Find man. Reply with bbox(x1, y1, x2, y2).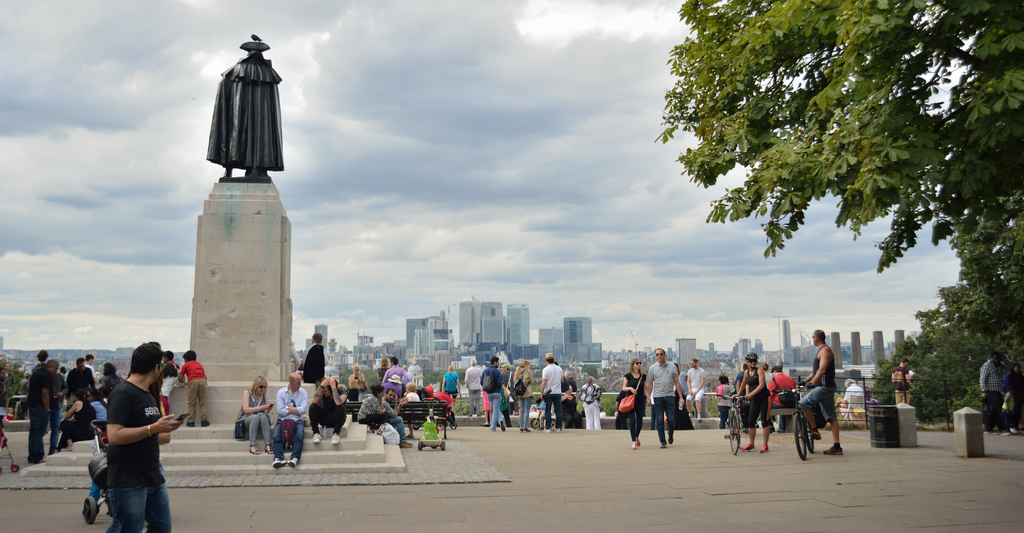
bbox(780, 315, 843, 455).
